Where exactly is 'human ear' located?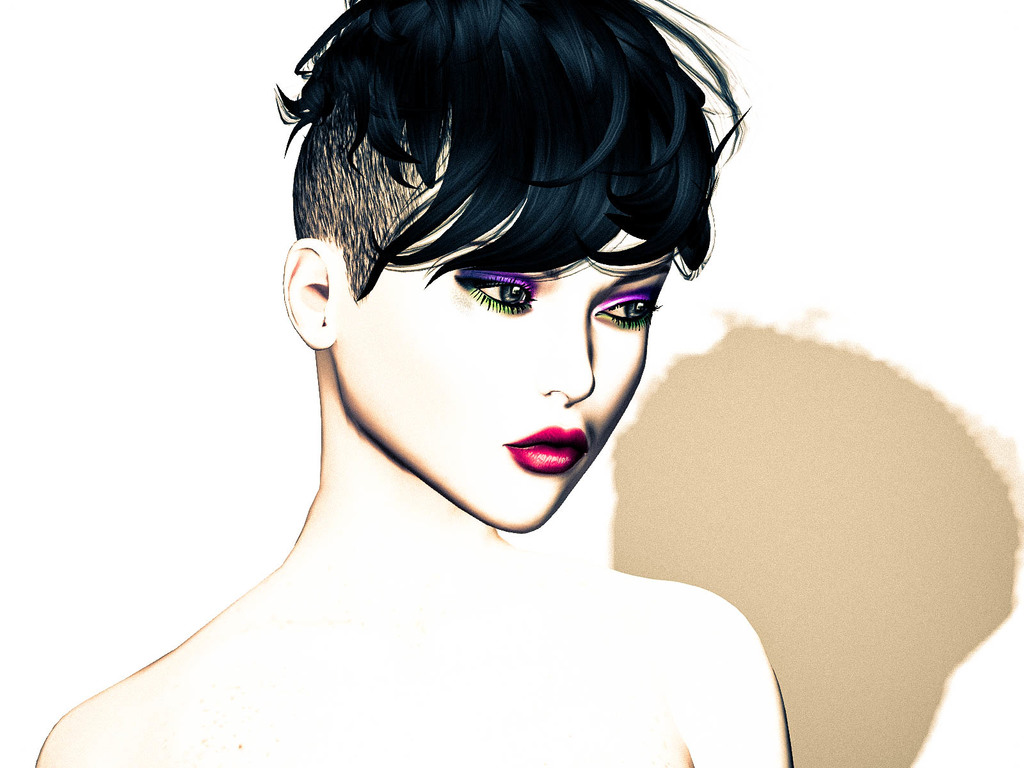
Its bounding box is (283, 236, 345, 357).
